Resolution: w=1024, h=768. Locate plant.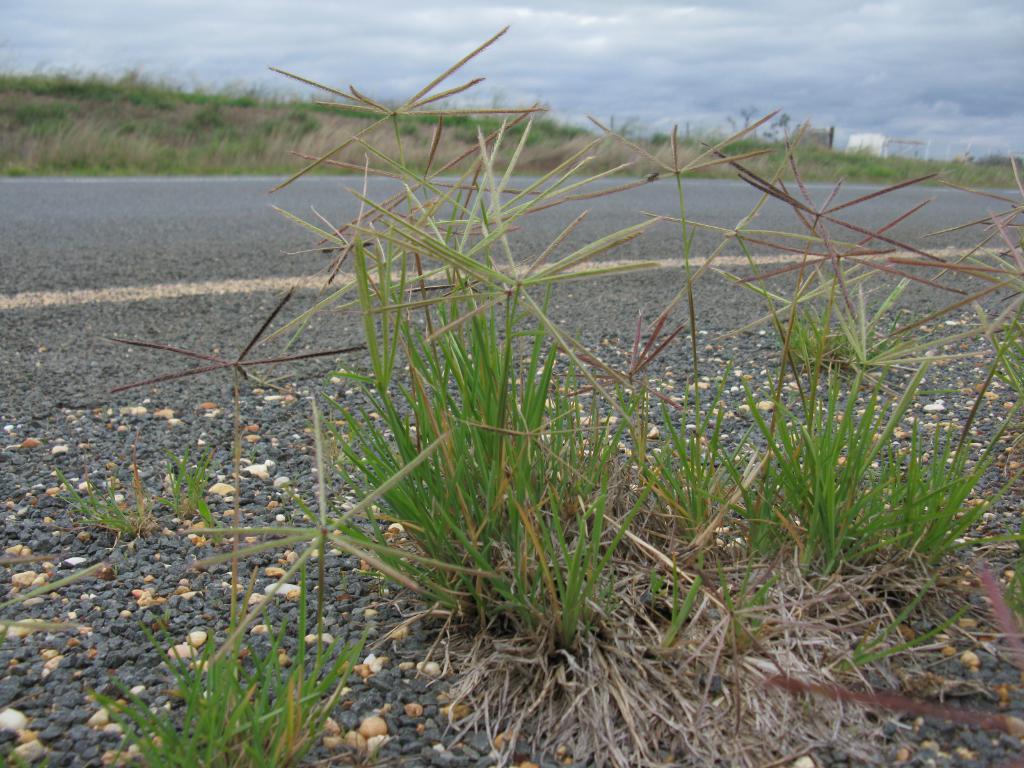
locate(726, 76, 956, 396).
